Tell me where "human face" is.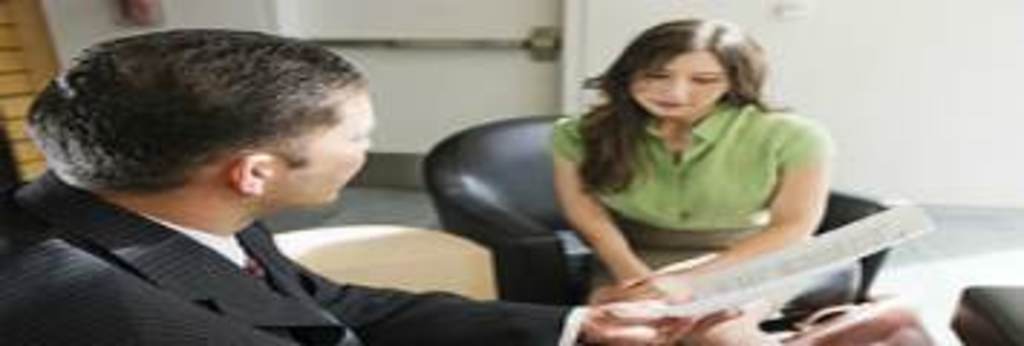
"human face" is at Rect(632, 49, 727, 121).
